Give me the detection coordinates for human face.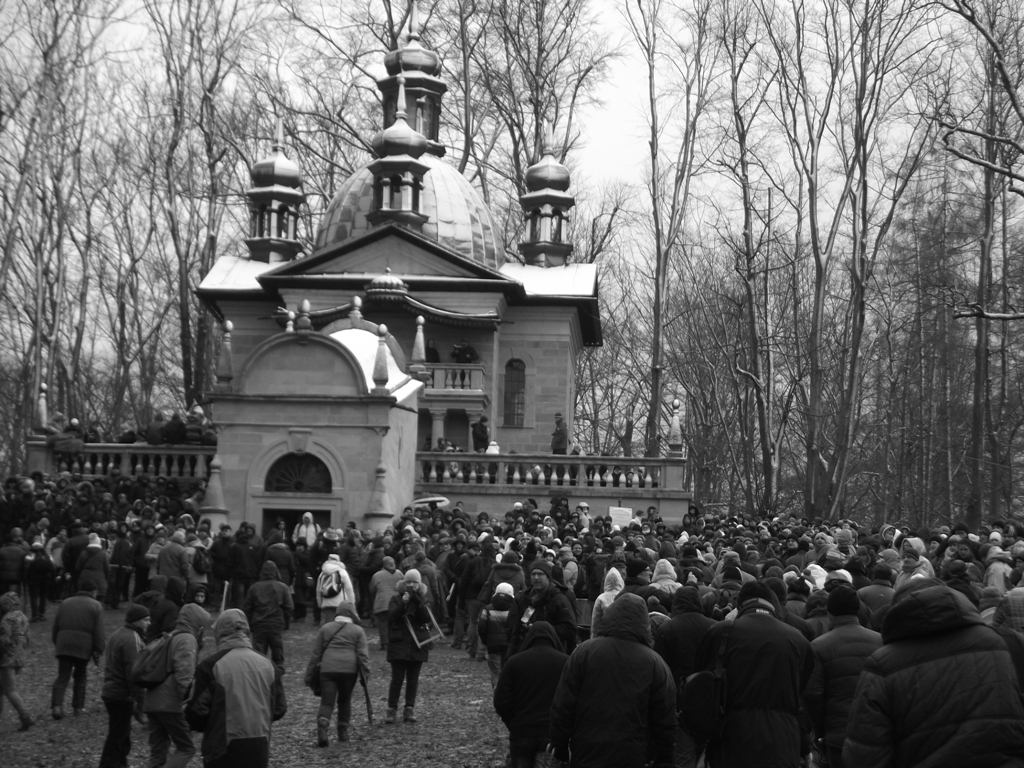
box(820, 536, 822, 544).
